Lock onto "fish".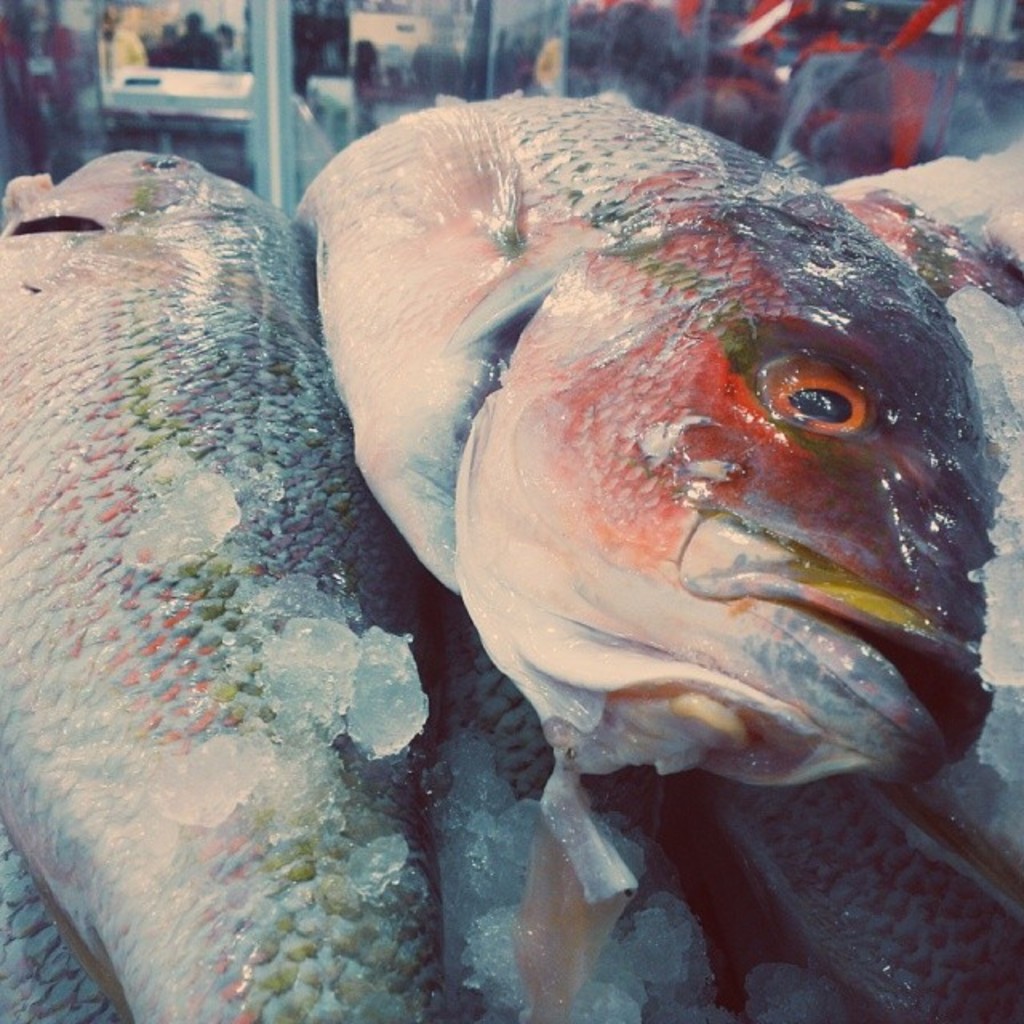
Locked: 272:67:990:896.
